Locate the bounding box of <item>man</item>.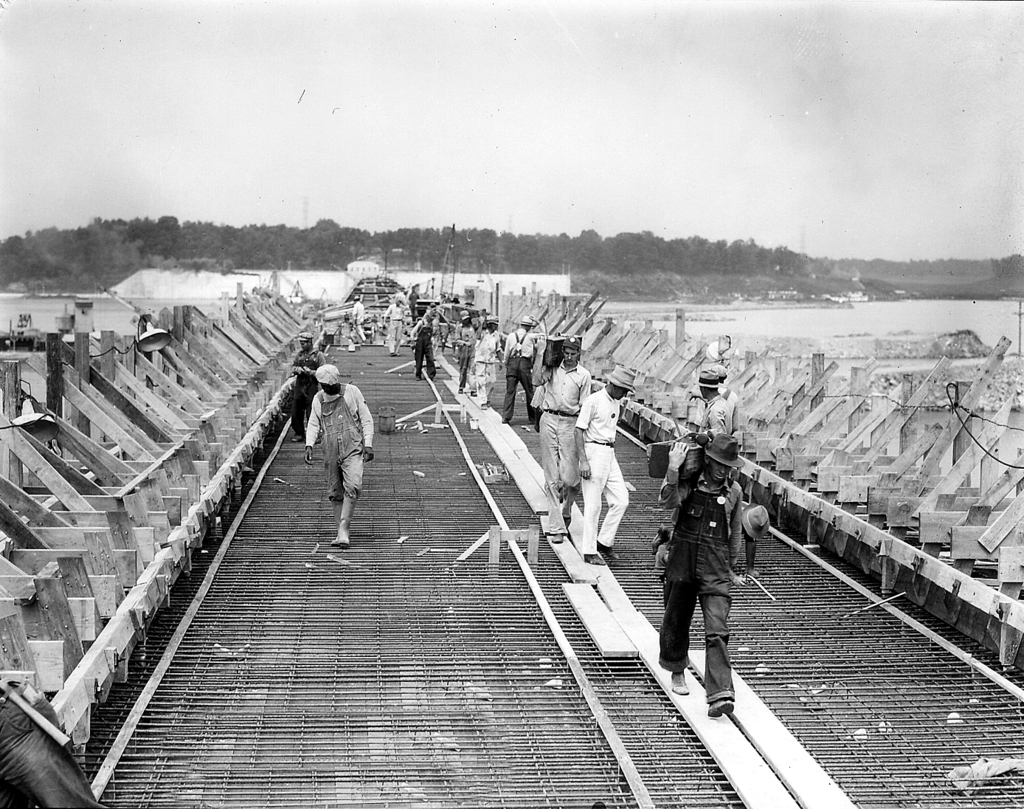
Bounding box: <box>504,318,537,427</box>.
